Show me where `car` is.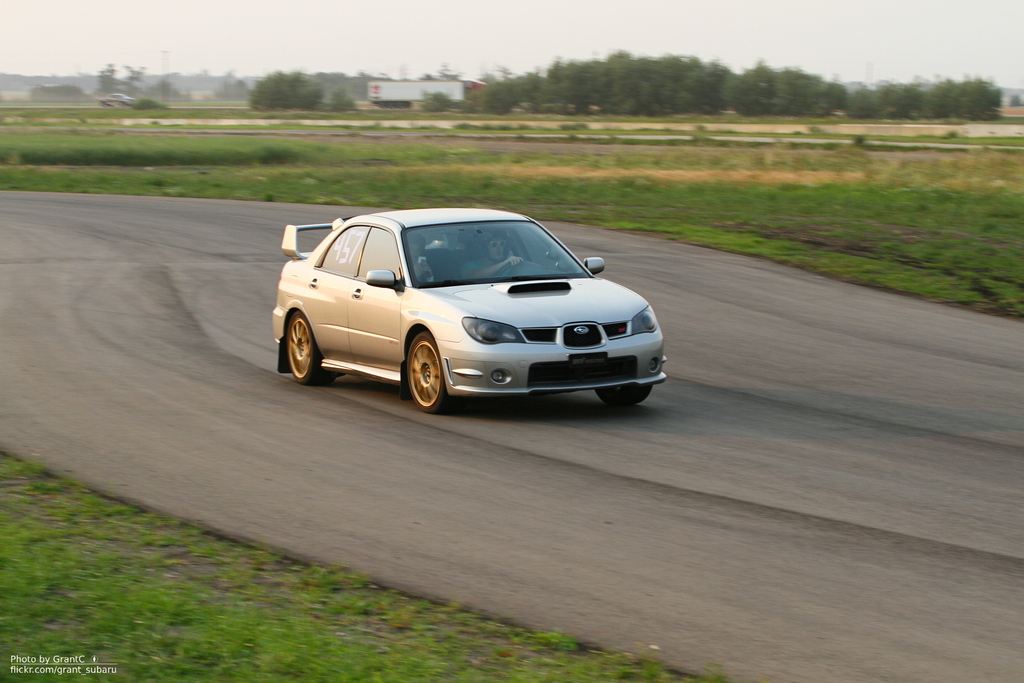
`car` is at select_region(272, 209, 667, 415).
